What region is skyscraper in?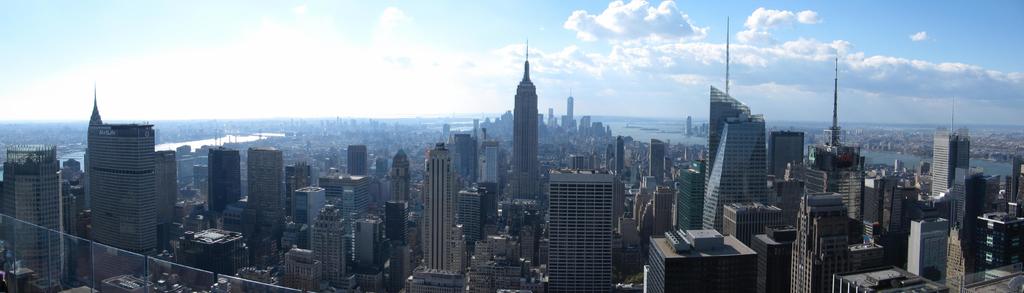
(772, 129, 803, 198).
